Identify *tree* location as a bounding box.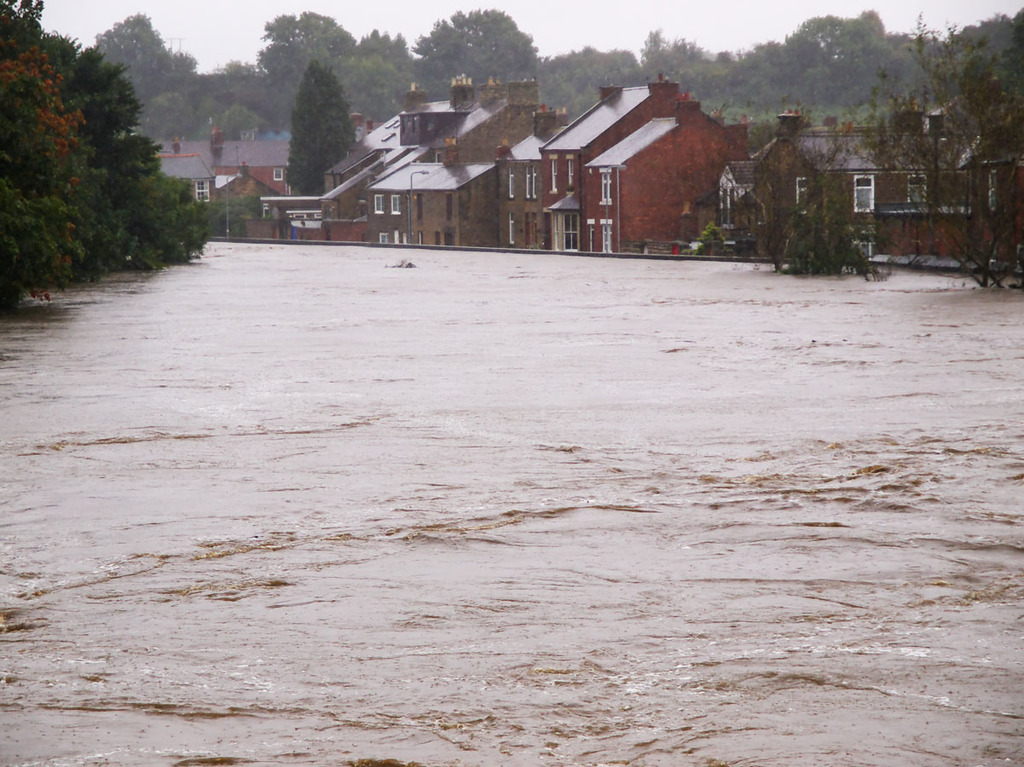
rect(279, 57, 361, 200).
